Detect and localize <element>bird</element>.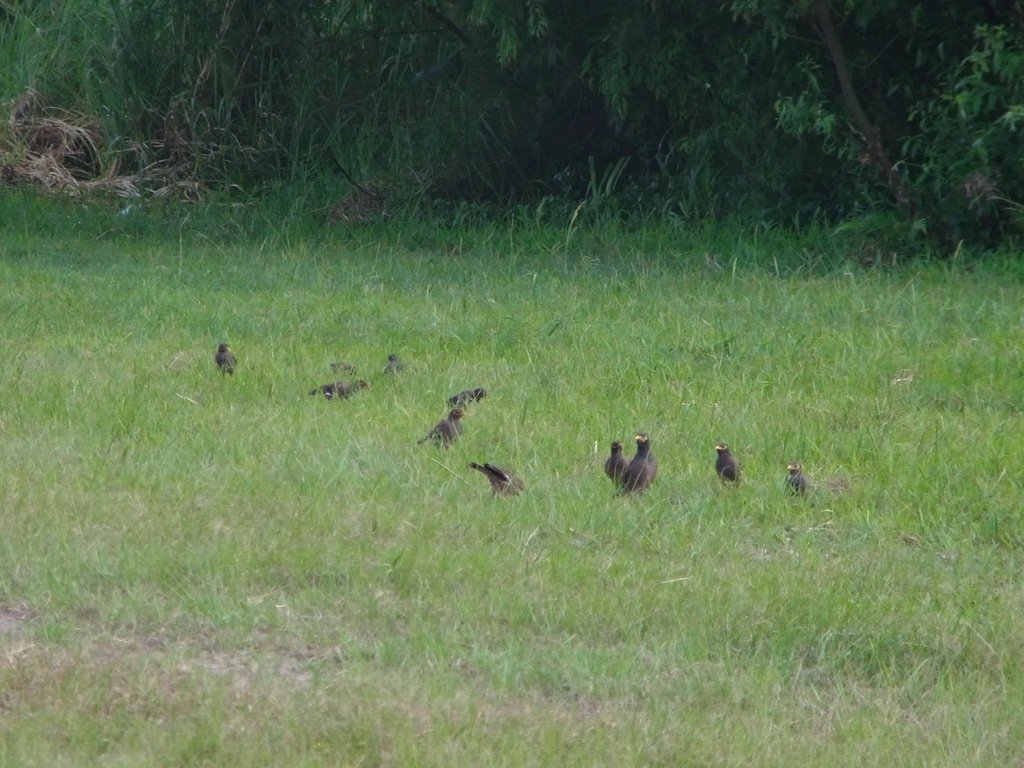
Localized at box(605, 440, 634, 487).
